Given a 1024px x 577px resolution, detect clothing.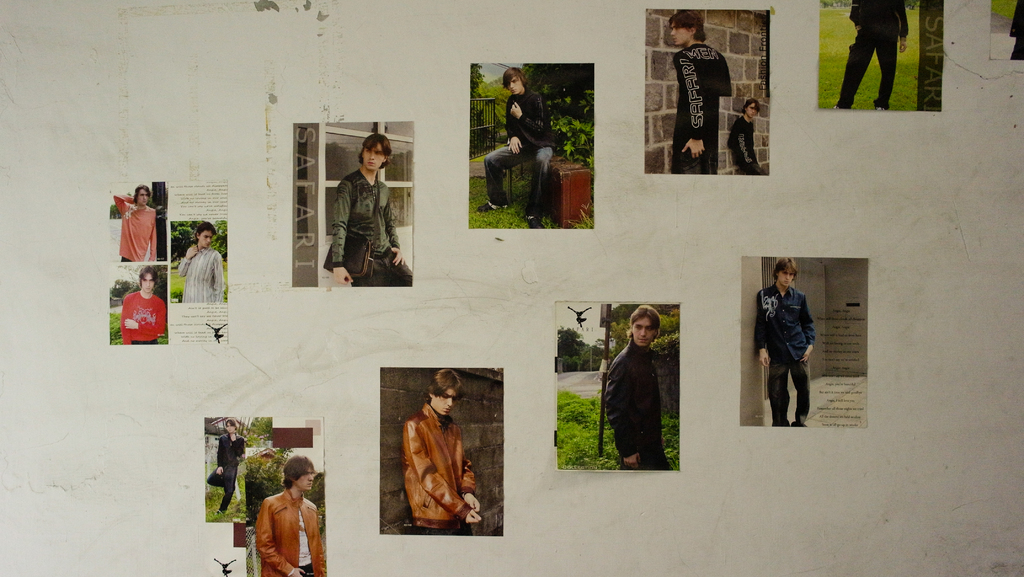
pyautogui.locateOnScreen(483, 90, 547, 213).
